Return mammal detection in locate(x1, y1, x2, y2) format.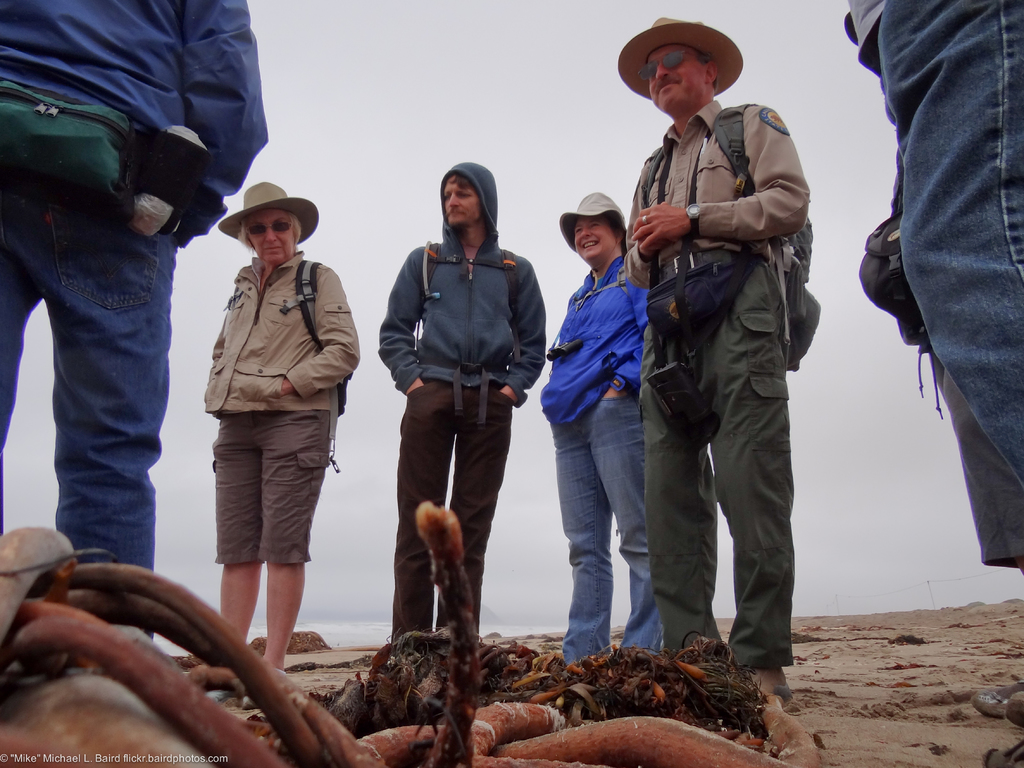
locate(539, 194, 660, 664).
